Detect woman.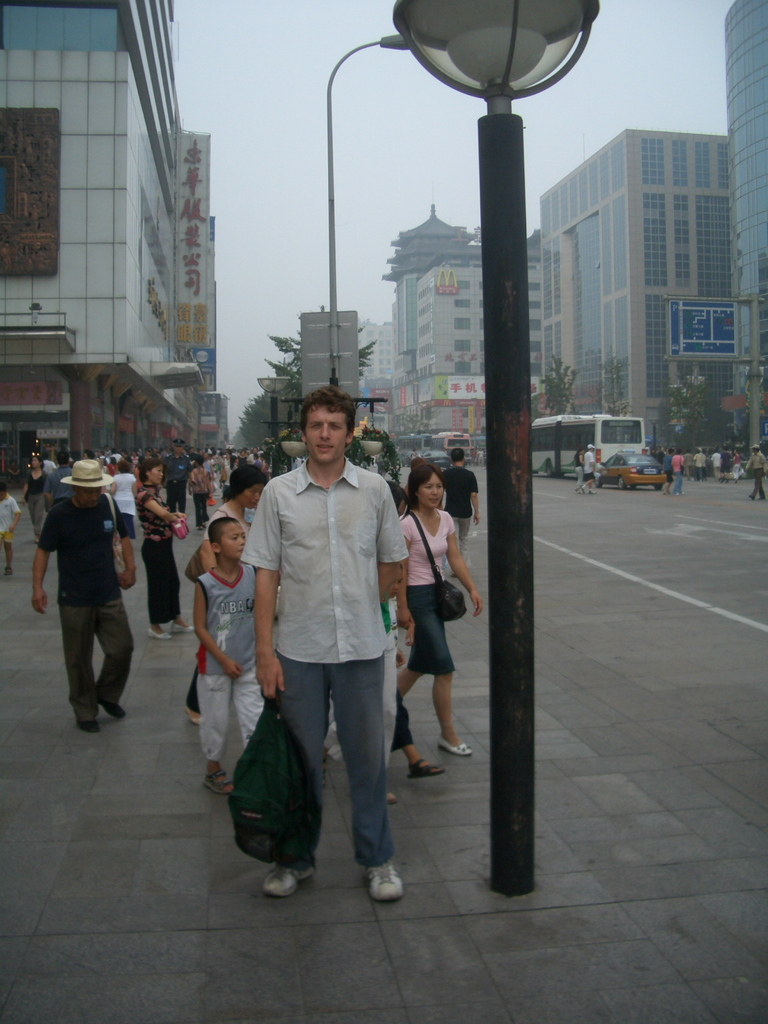
Detected at [187, 454, 214, 531].
